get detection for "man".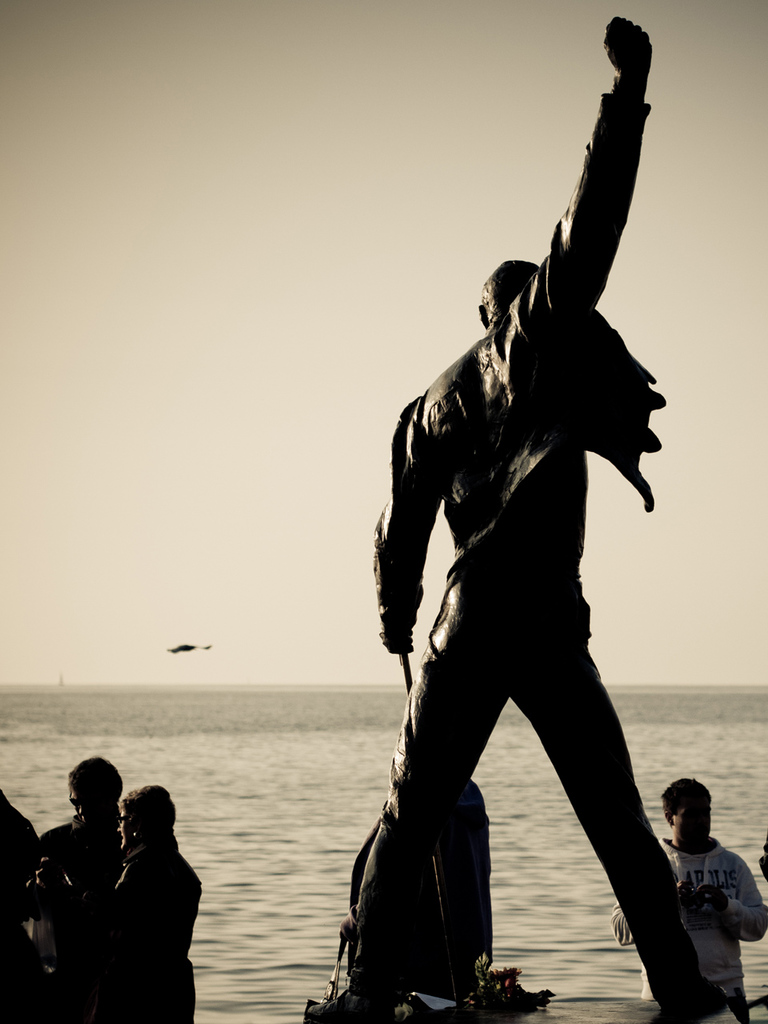
Detection: <box>20,760,127,1023</box>.
